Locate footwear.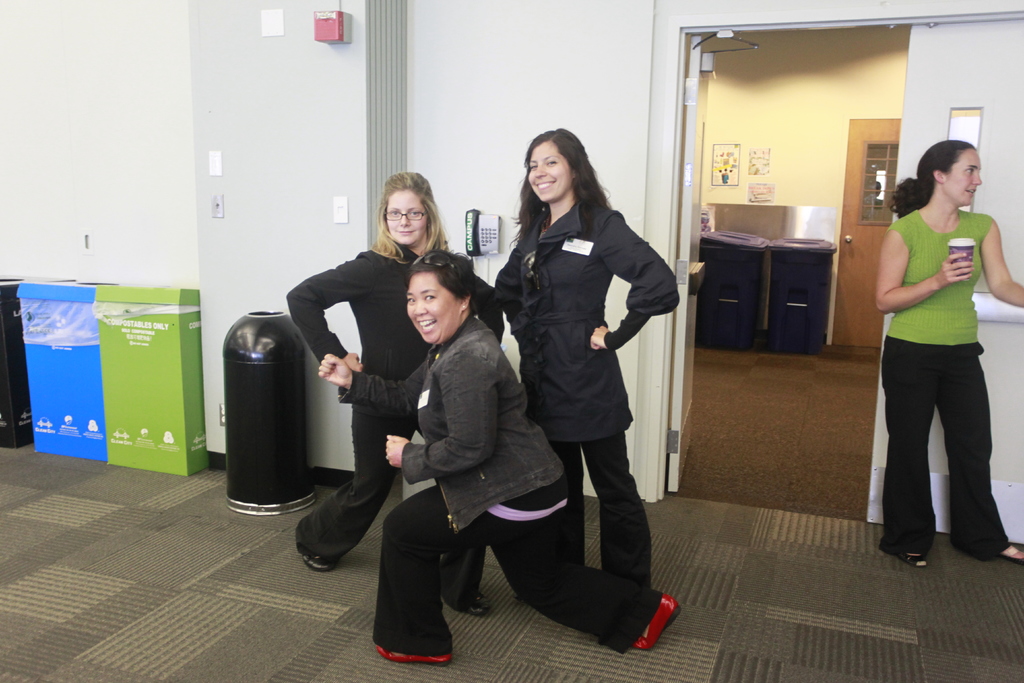
Bounding box: [x1=614, y1=585, x2=680, y2=666].
